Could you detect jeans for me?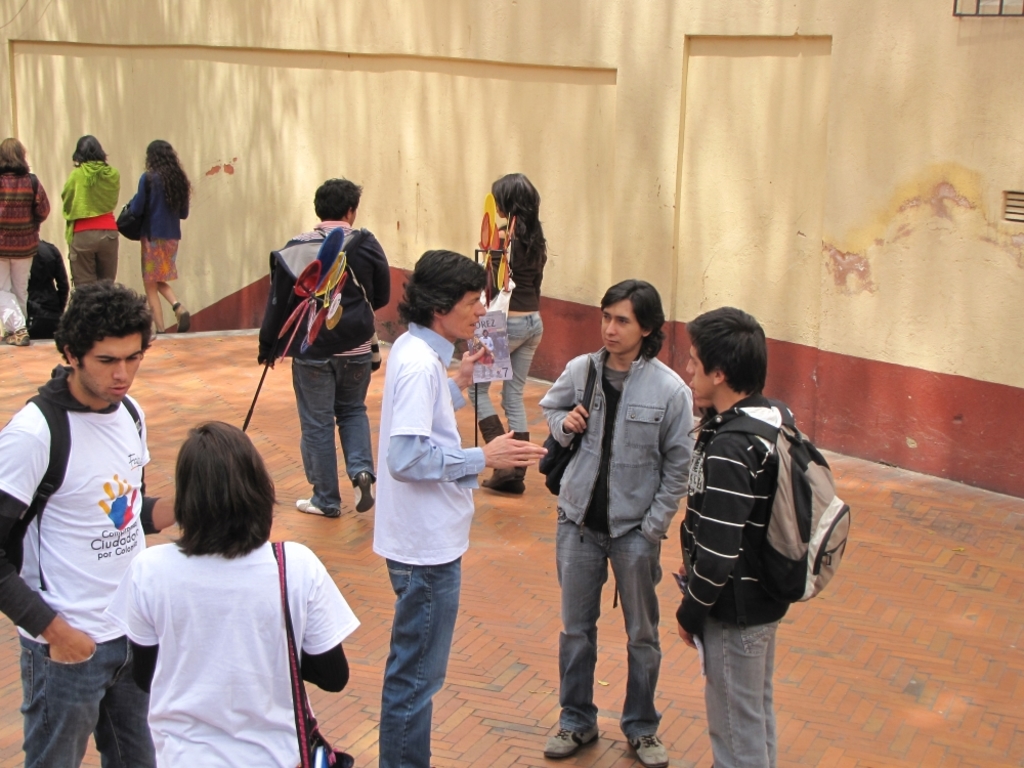
Detection result: <box>288,356,373,512</box>.
